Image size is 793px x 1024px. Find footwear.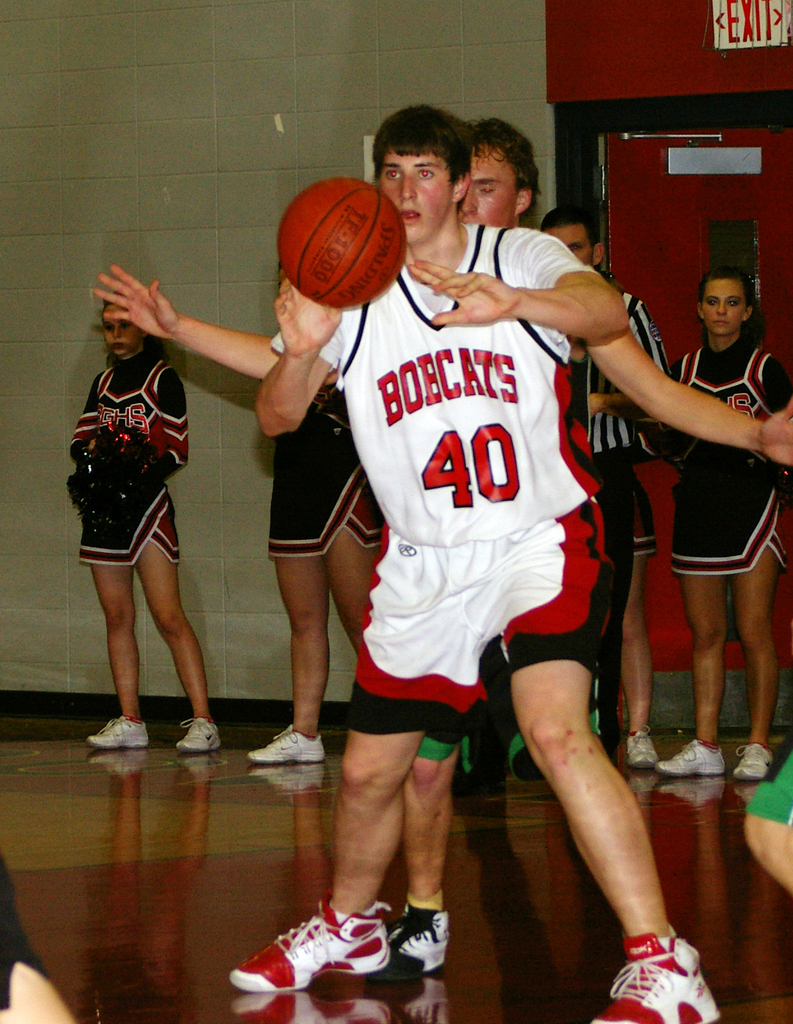
88,706,156,751.
